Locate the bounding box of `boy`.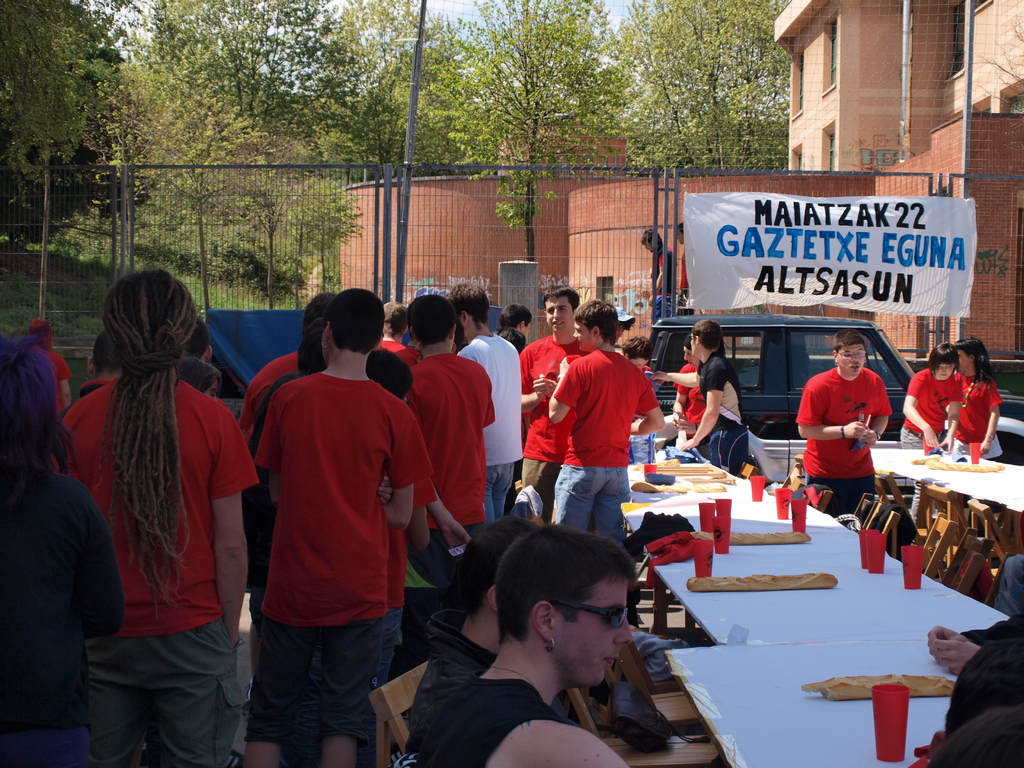
Bounding box: [649, 323, 749, 483].
